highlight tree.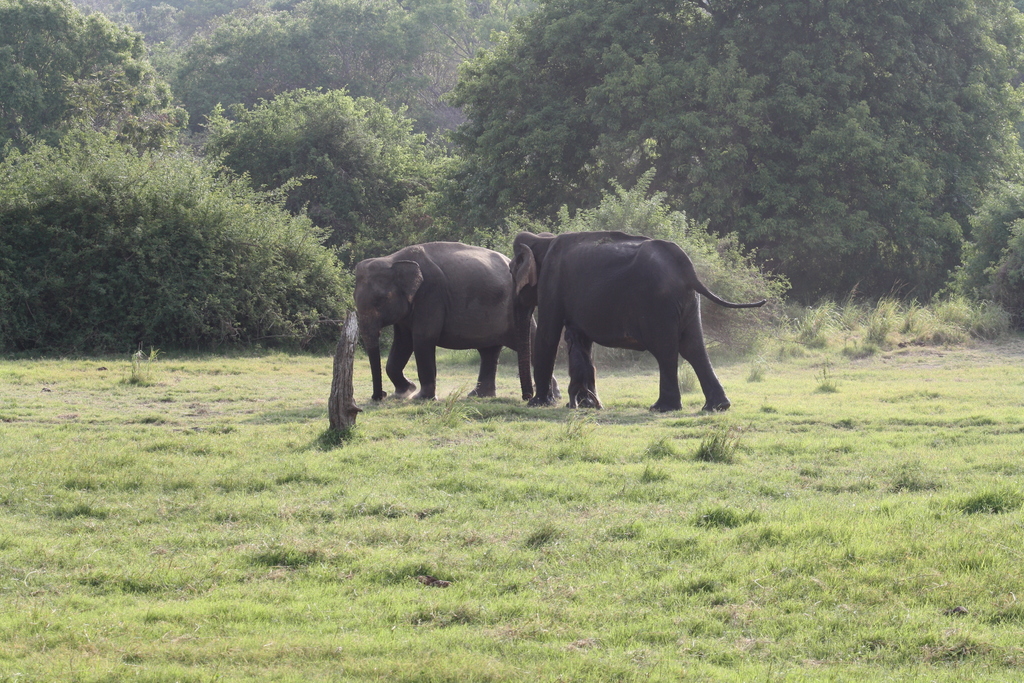
Highlighted region: bbox=(0, 127, 346, 354).
